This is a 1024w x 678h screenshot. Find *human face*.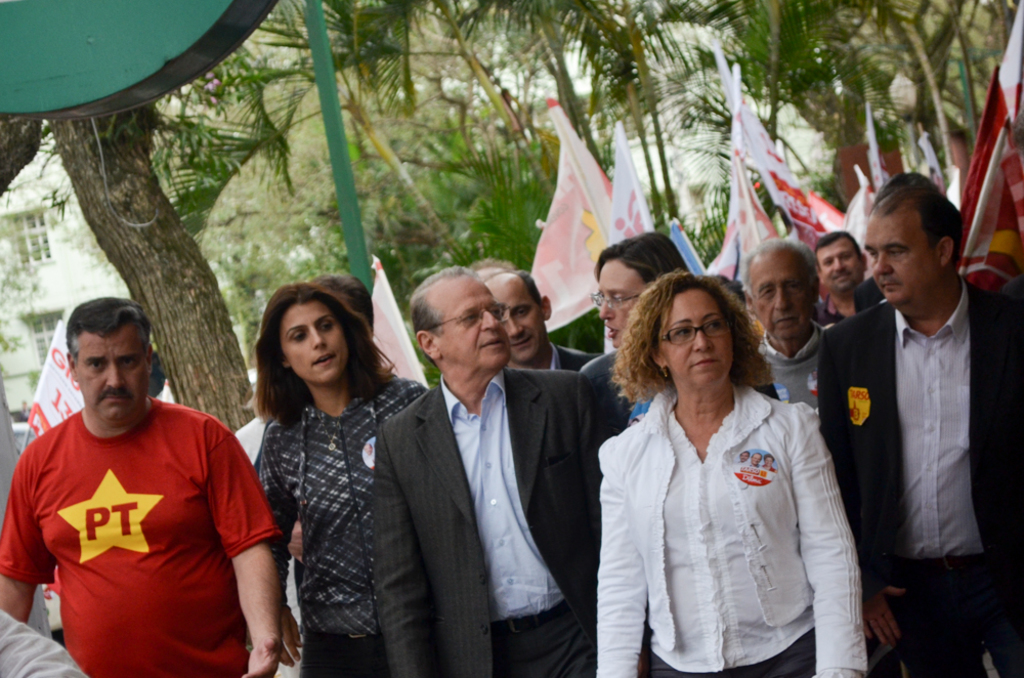
Bounding box: <region>872, 222, 928, 304</region>.
